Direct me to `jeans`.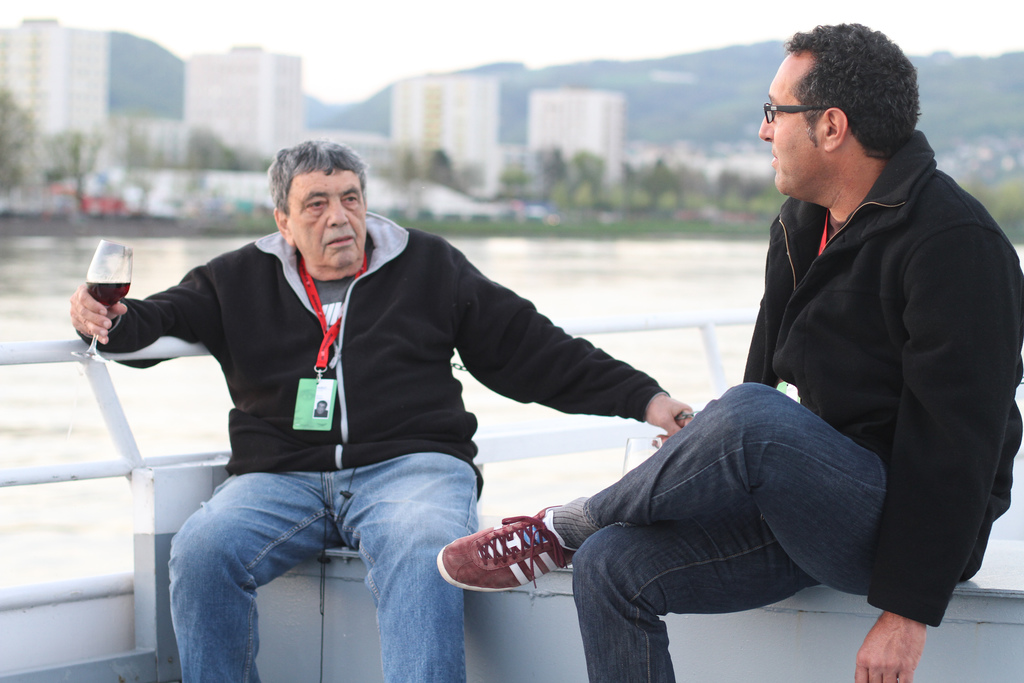
Direction: pyautogui.locateOnScreen(163, 453, 475, 682).
